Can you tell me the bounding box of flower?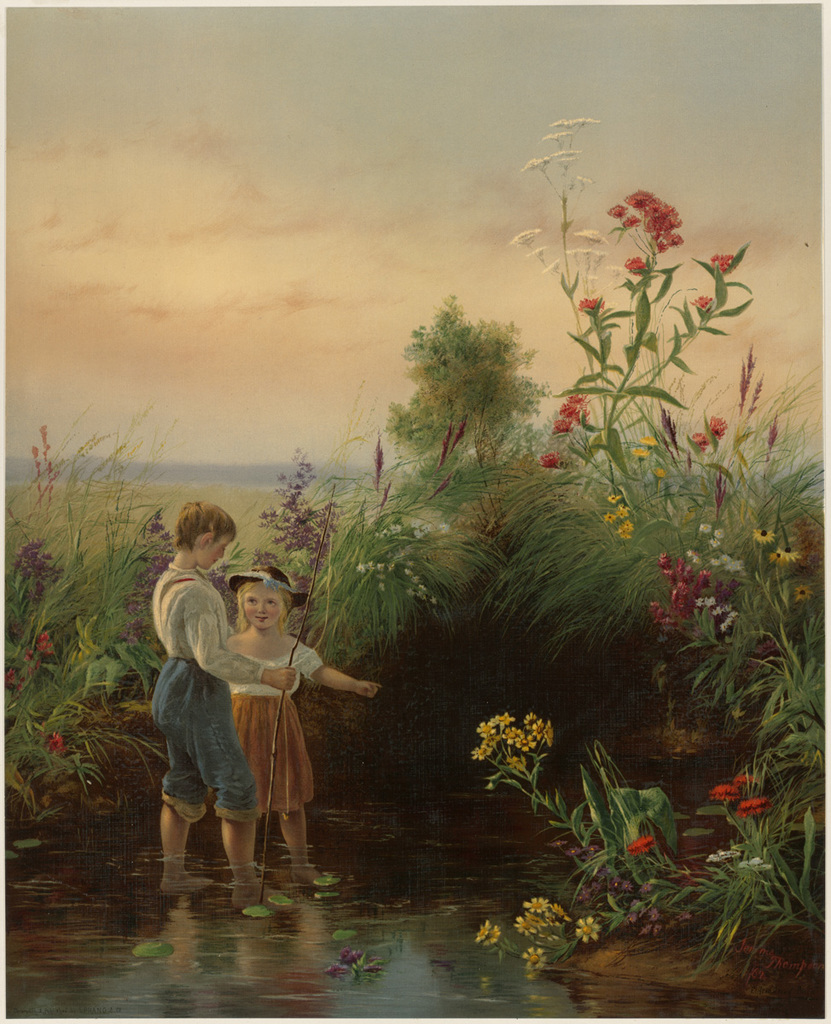
box=[636, 436, 658, 445].
